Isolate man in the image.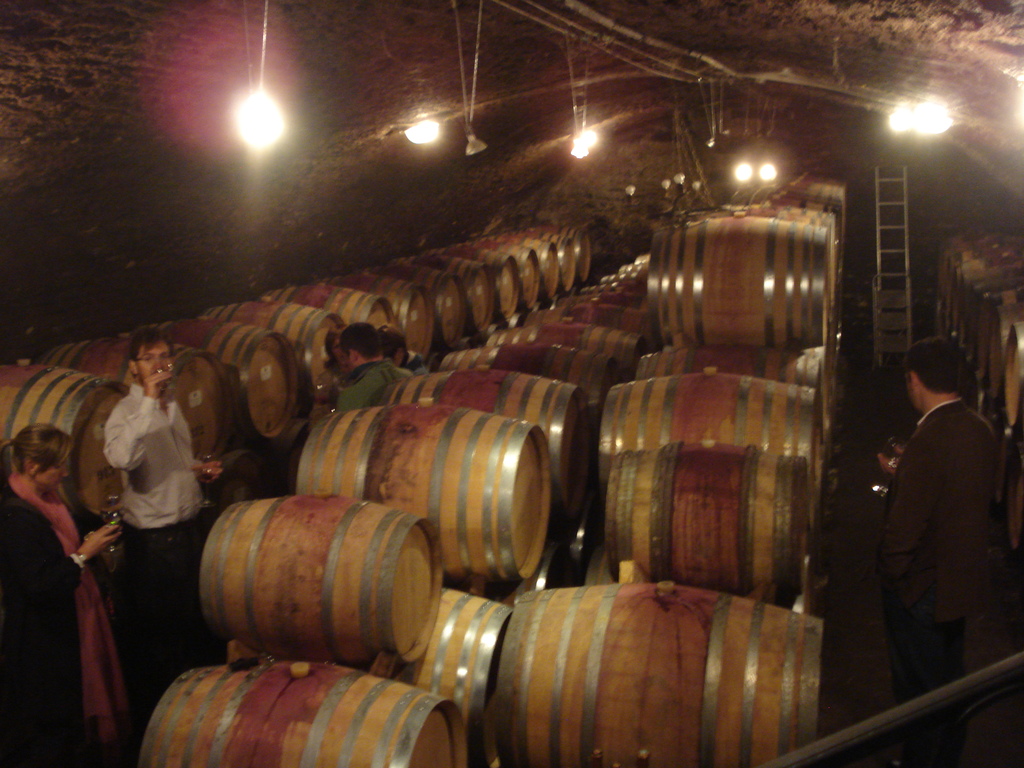
Isolated region: (x1=338, y1=321, x2=408, y2=413).
